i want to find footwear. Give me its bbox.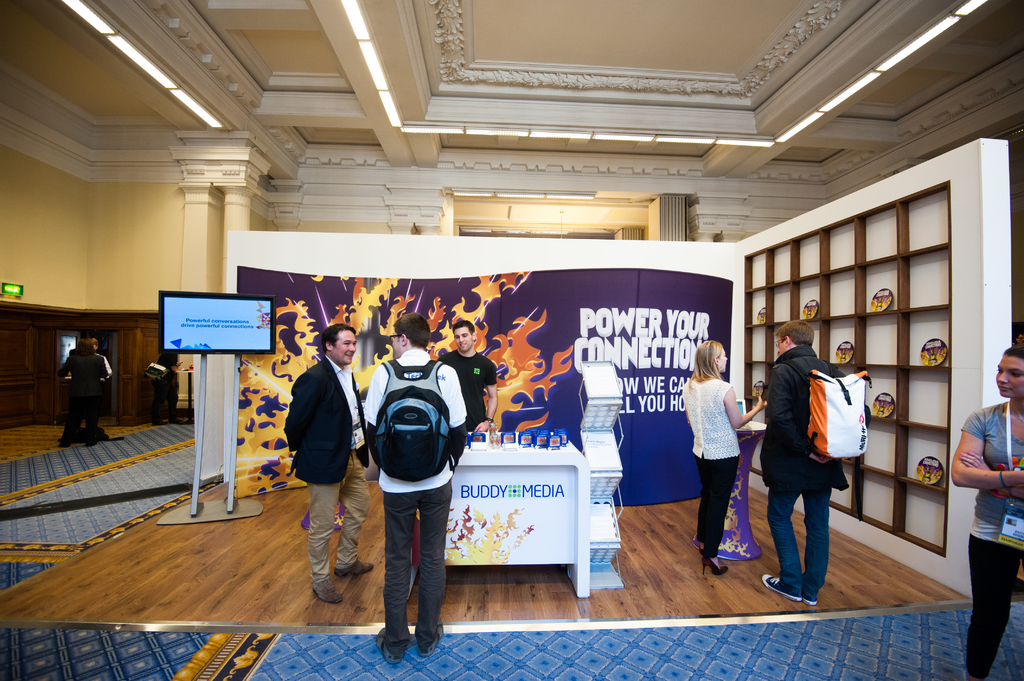
pyautogui.locateOnScreen(376, 624, 403, 667).
